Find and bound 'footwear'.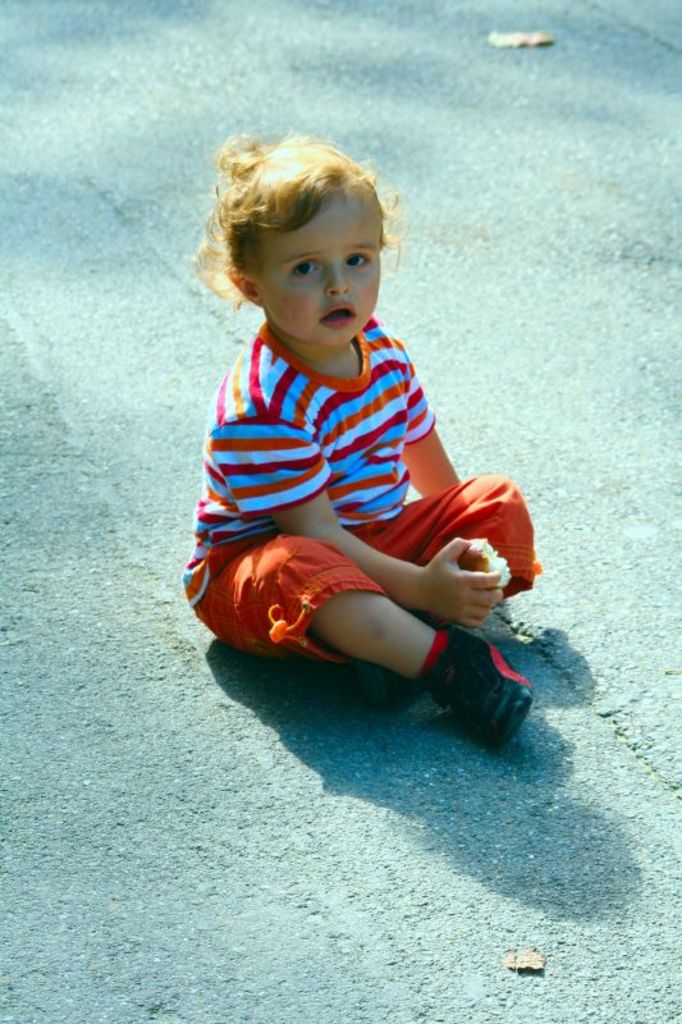
Bound: left=351, top=654, right=406, bottom=703.
